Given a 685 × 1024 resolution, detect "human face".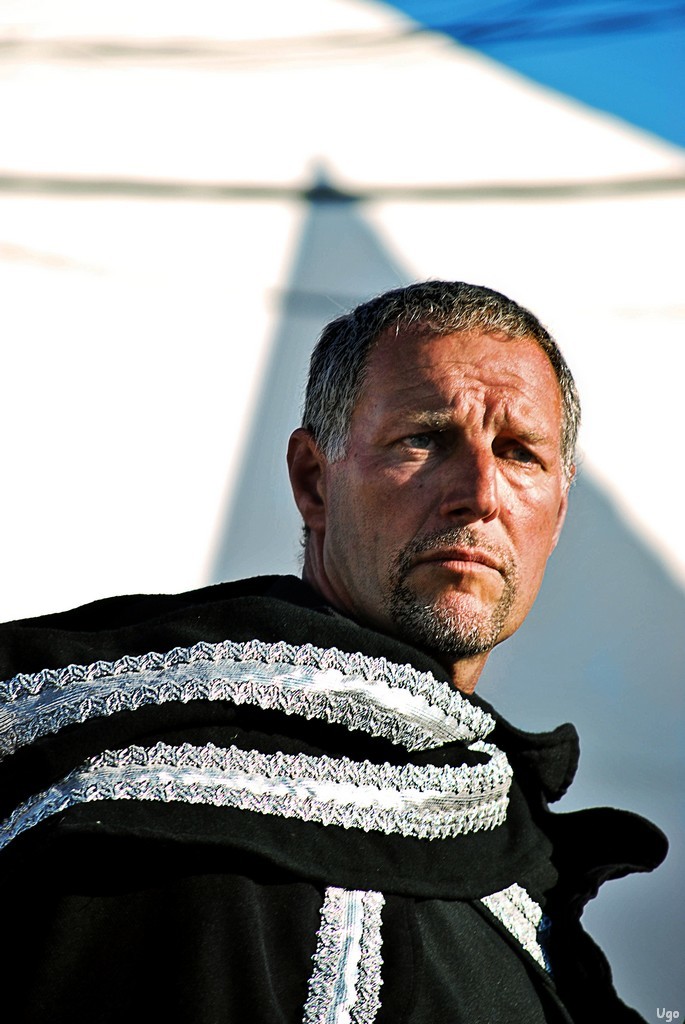
<bbox>330, 324, 561, 650</bbox>.
